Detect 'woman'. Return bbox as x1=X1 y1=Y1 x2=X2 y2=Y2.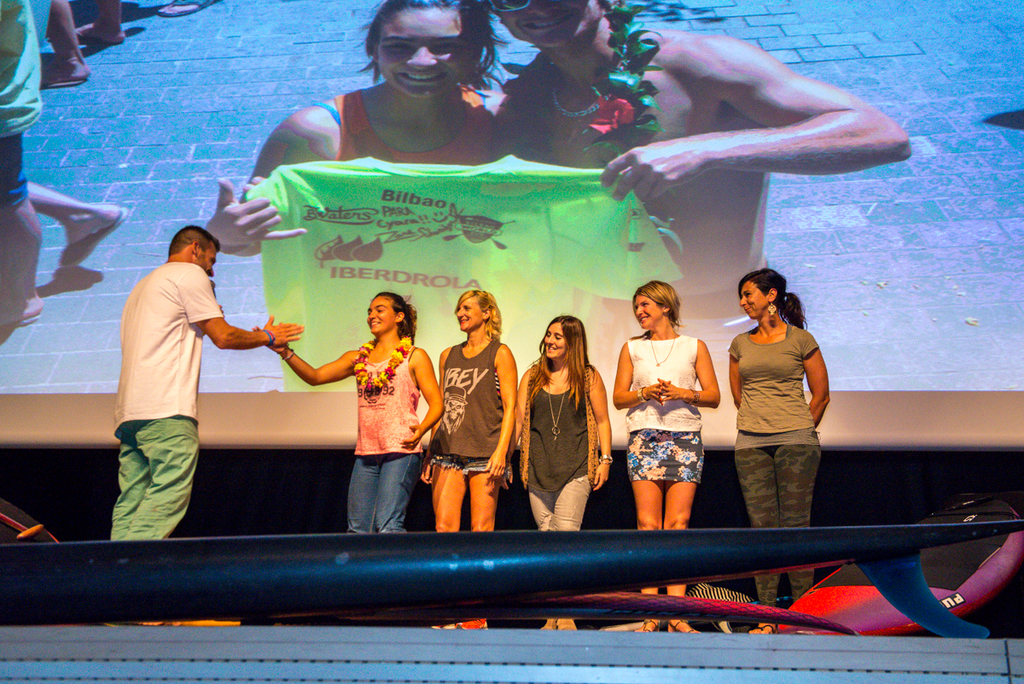
x1=521 y1=312 x2=612 y2=541.
